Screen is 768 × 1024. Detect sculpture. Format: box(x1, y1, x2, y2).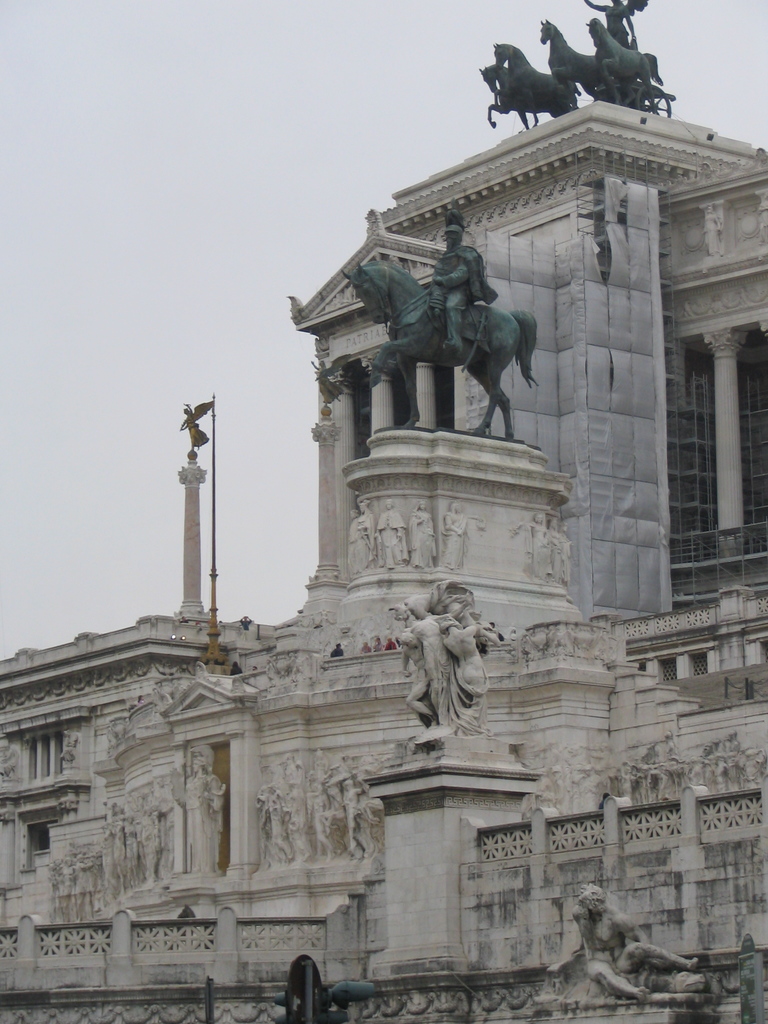
box(177, 396, 214, 458).
